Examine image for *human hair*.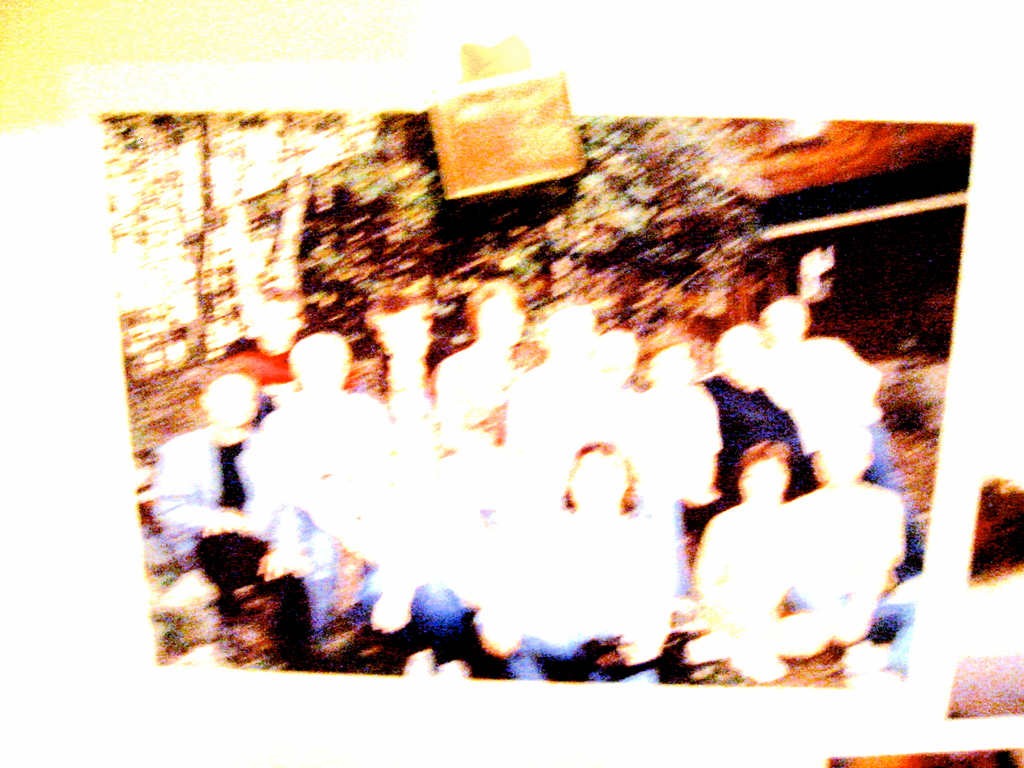
Examination result: (564,444,638,518).
